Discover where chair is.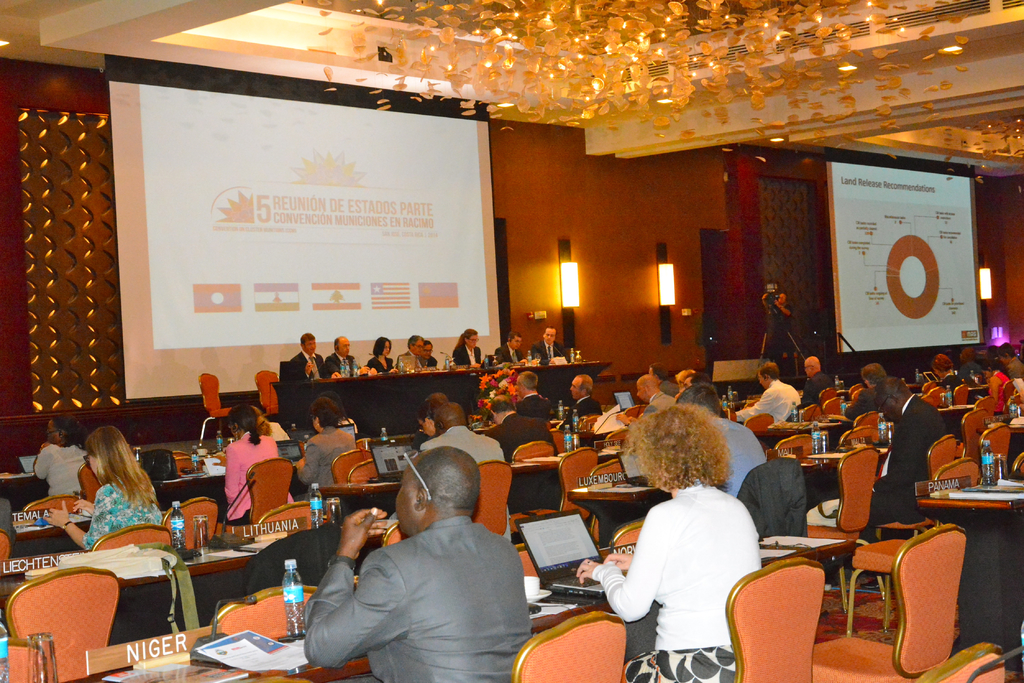
Discovered at <box>514,543,543,581</box>.
